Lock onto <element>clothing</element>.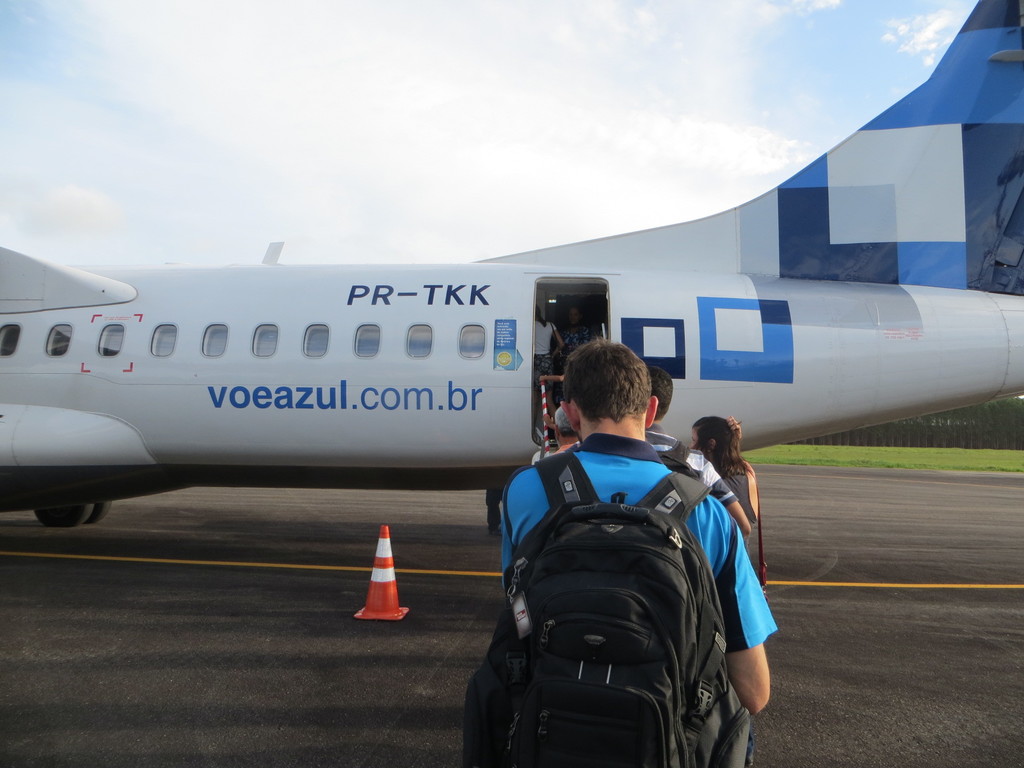
Locked: locate(483, 428, 776, 648).
